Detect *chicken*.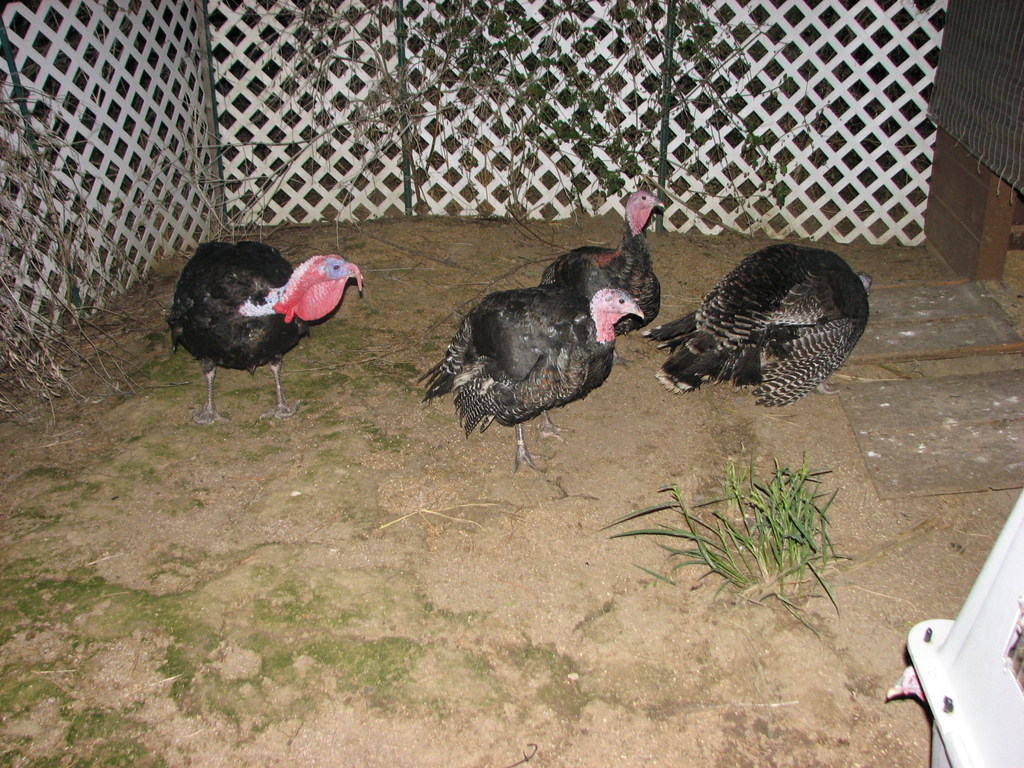
Detected at 530, 186, 661, 340.
